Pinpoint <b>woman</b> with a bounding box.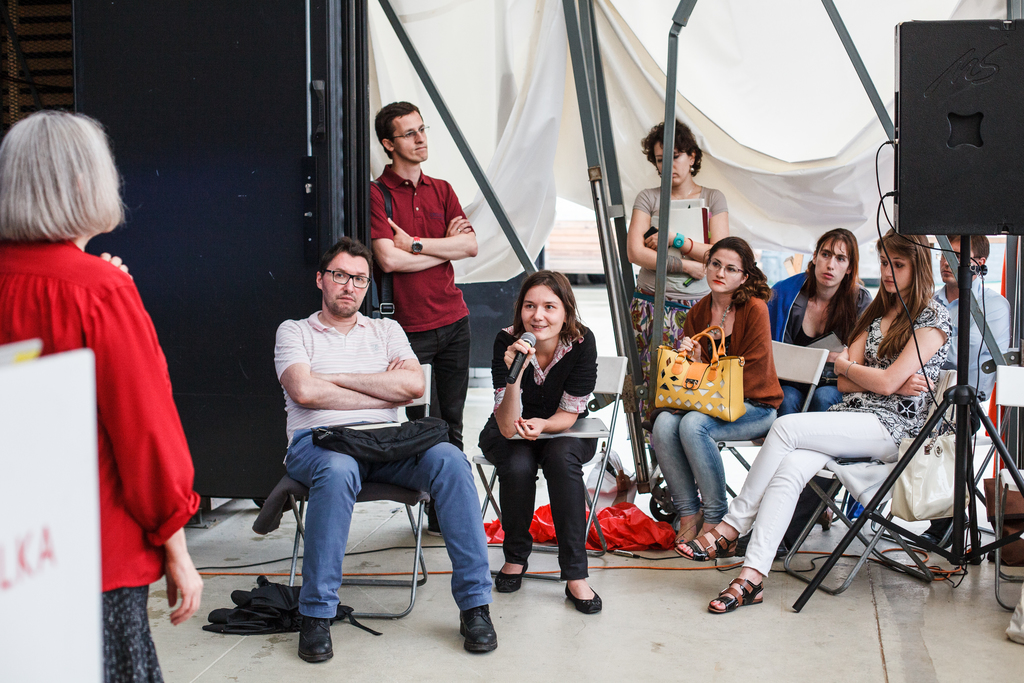
locate(486, 274, 605, 612).
